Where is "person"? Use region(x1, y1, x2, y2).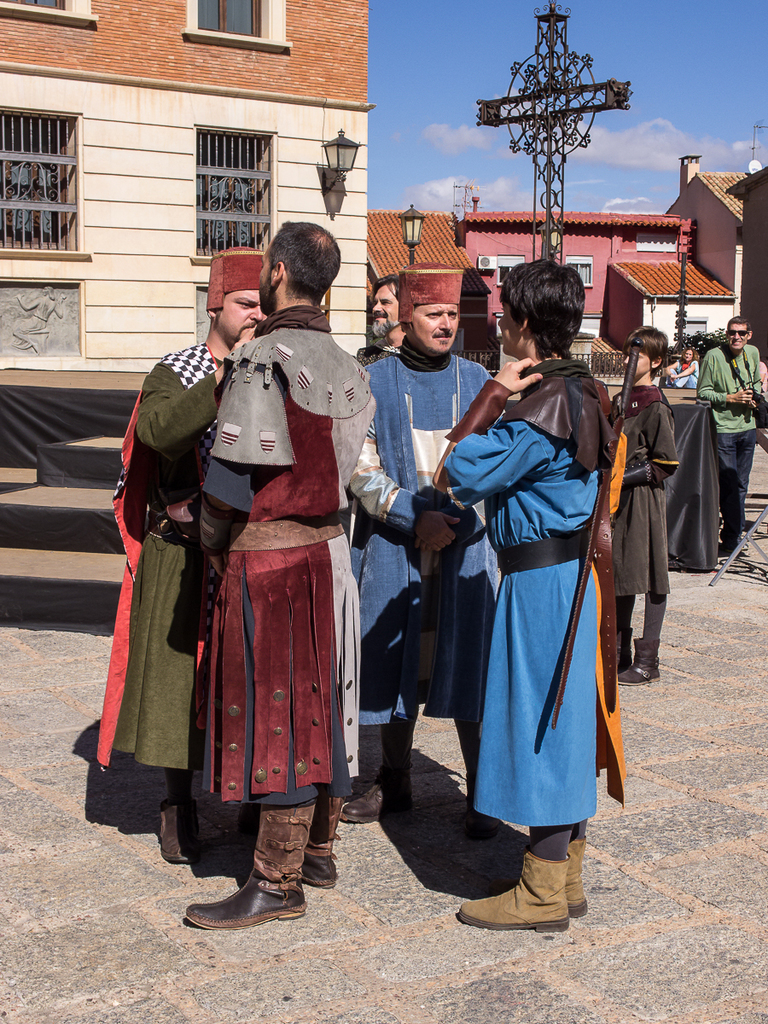
region(345, 263, 510, 825).
